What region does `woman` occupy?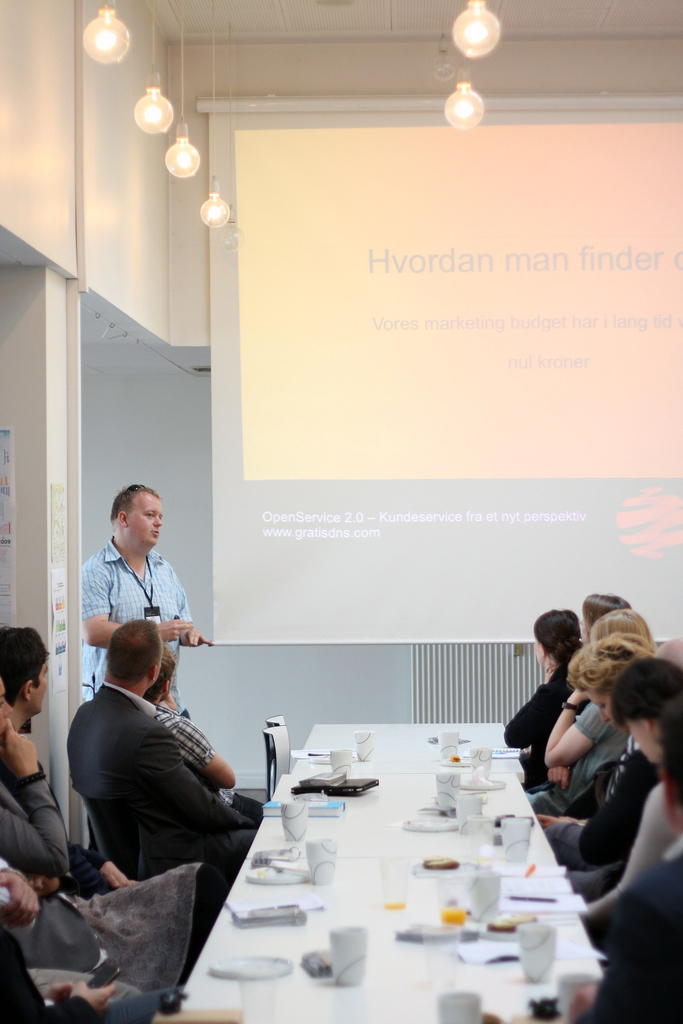
pyautogui.locateOnScreen(508, 608, 585, 785).
